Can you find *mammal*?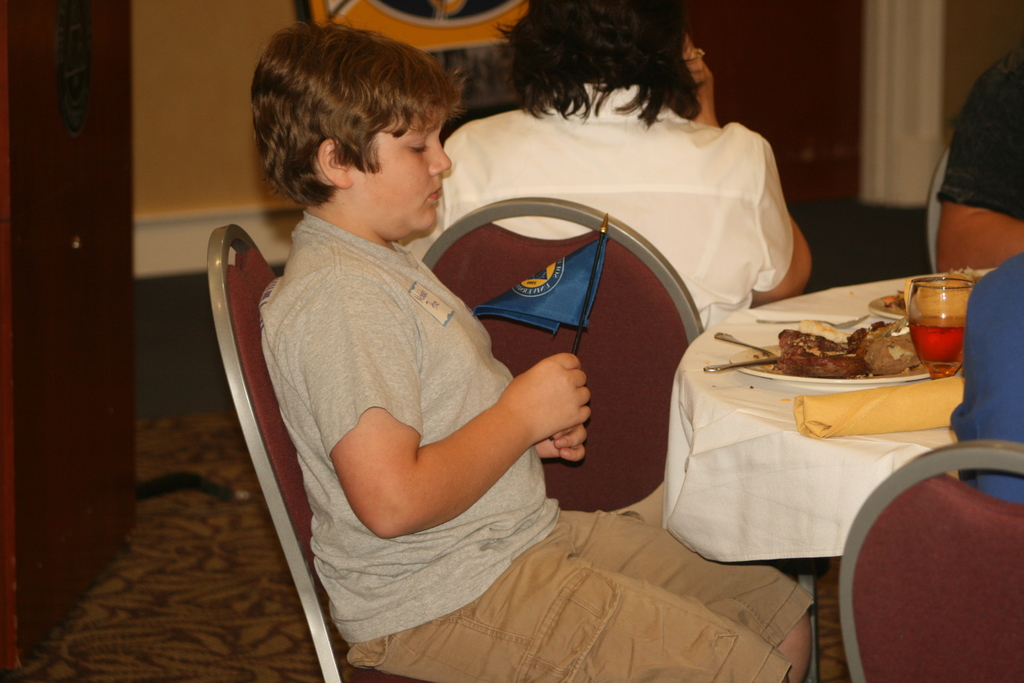
Yes, bounding box: 403/0/818/325.
